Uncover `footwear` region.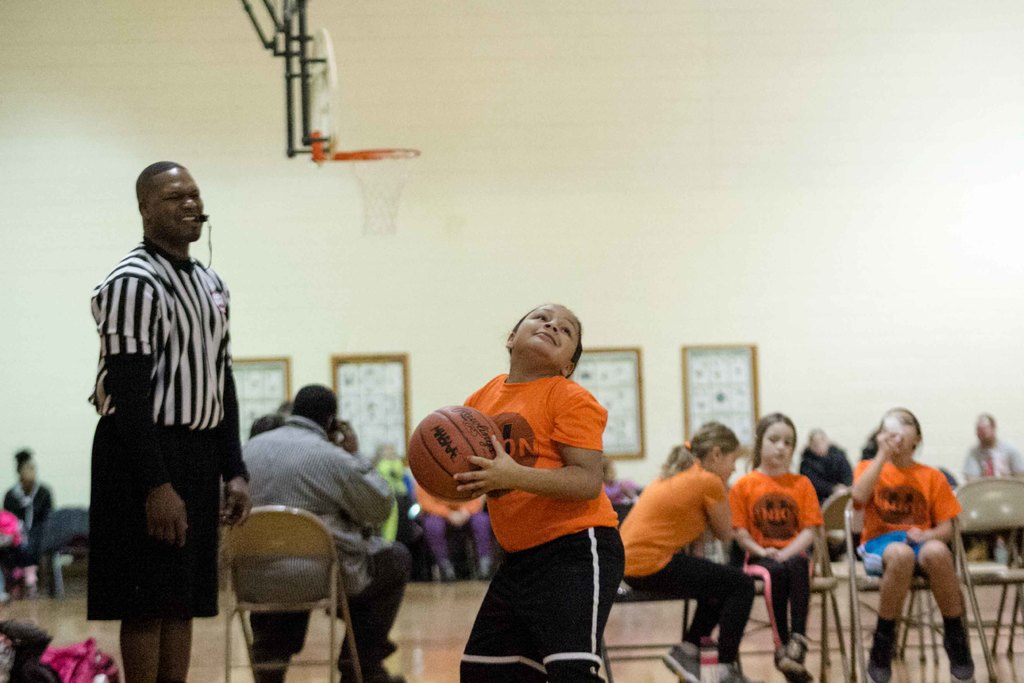
Uncovered: BBox(477, 555, 495, 578).
